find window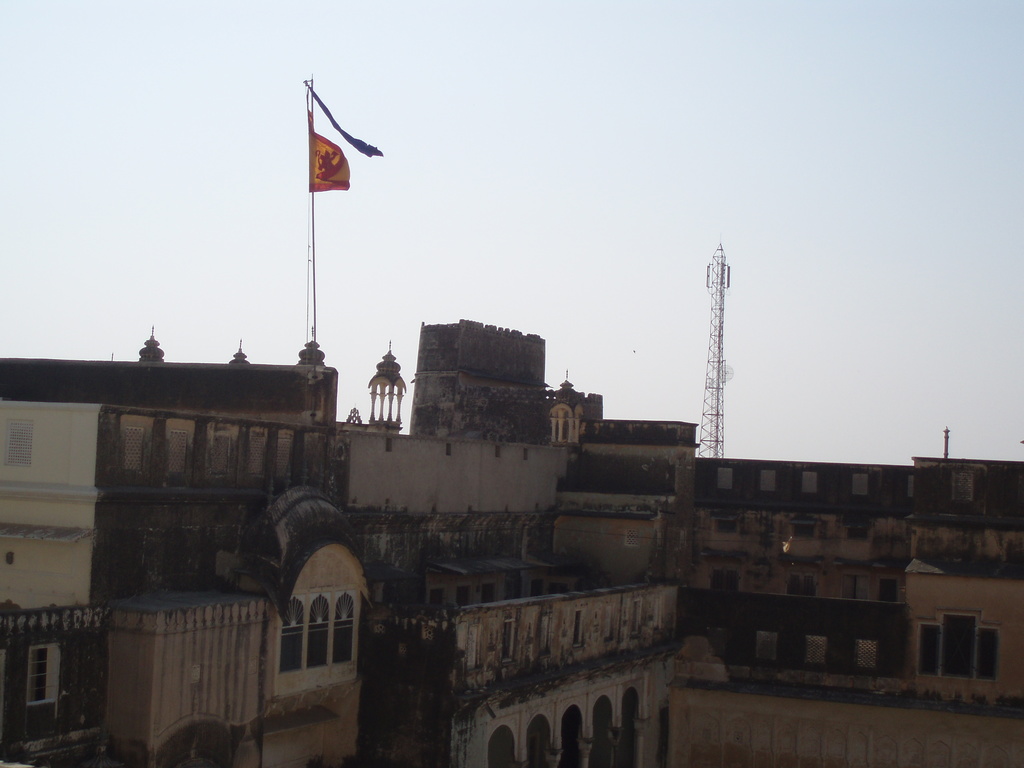
{"left": 29, "top": 641, "right": 60, "bottom": 707}
